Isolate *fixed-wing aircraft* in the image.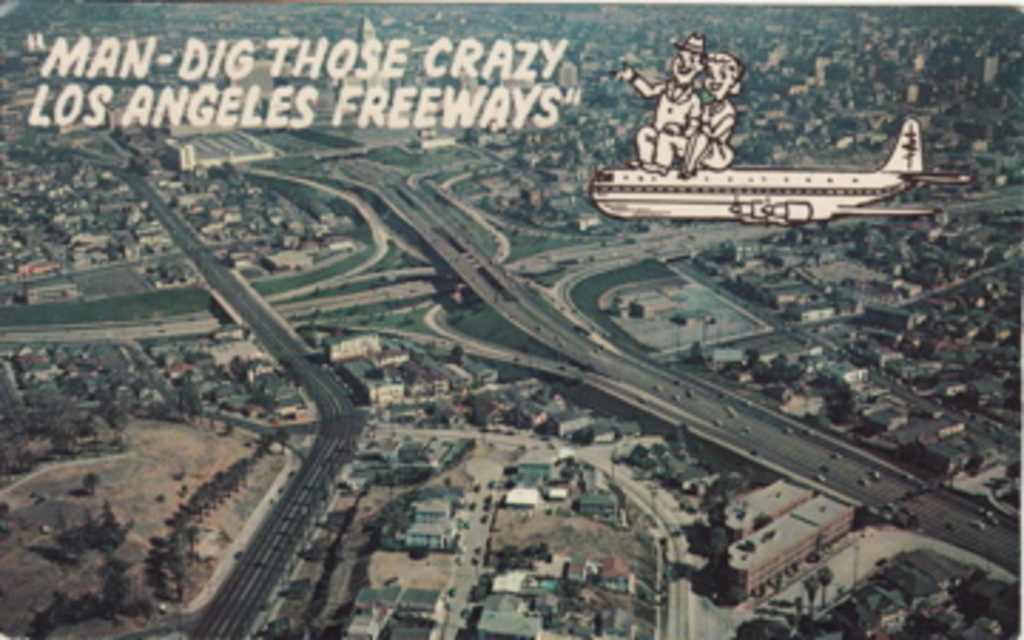
Isolated region: <bbox>592, 111, 970, 225</bbox>.
